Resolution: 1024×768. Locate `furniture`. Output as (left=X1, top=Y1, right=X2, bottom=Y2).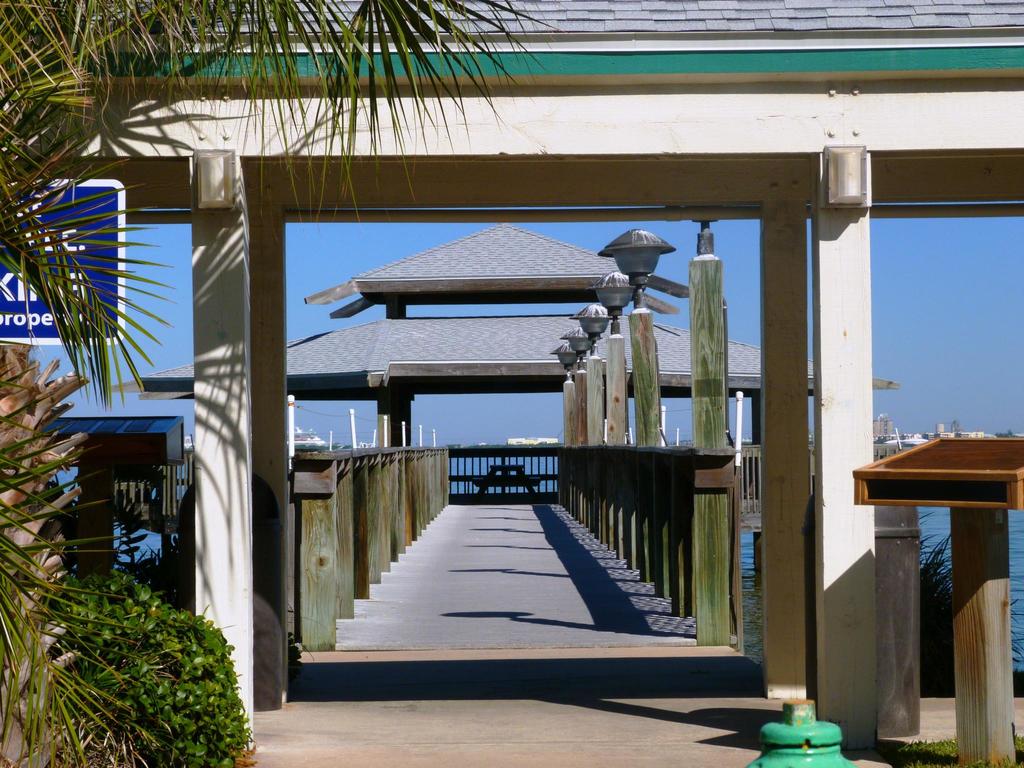
(left=470, top=476, right=541, bottom=497).
